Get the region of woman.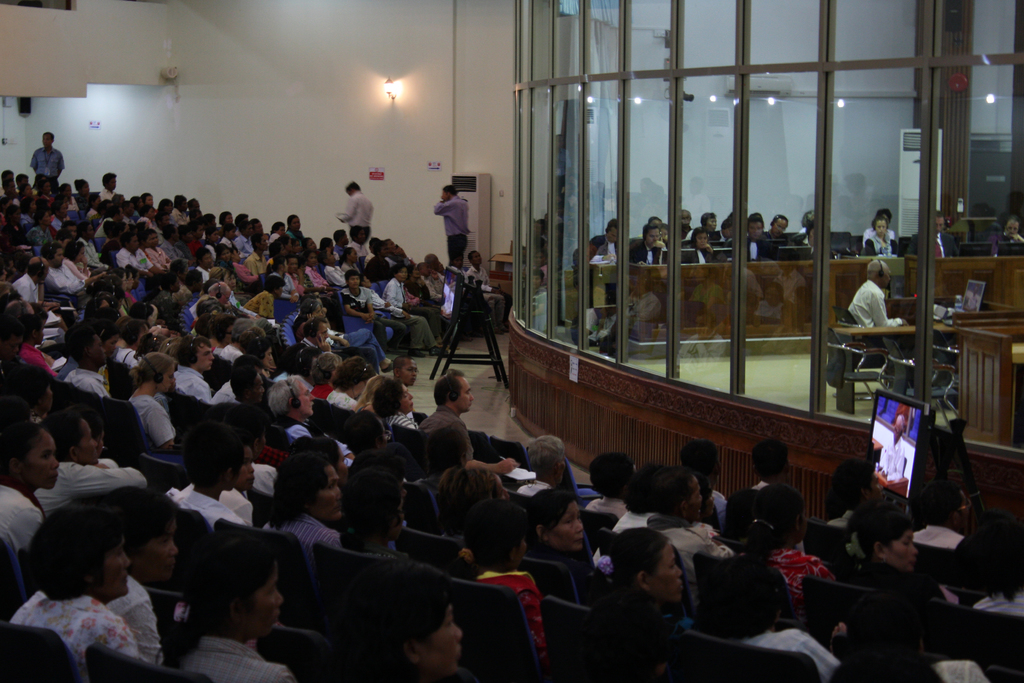
(left=408, top=265, right=448, bottom=324).
